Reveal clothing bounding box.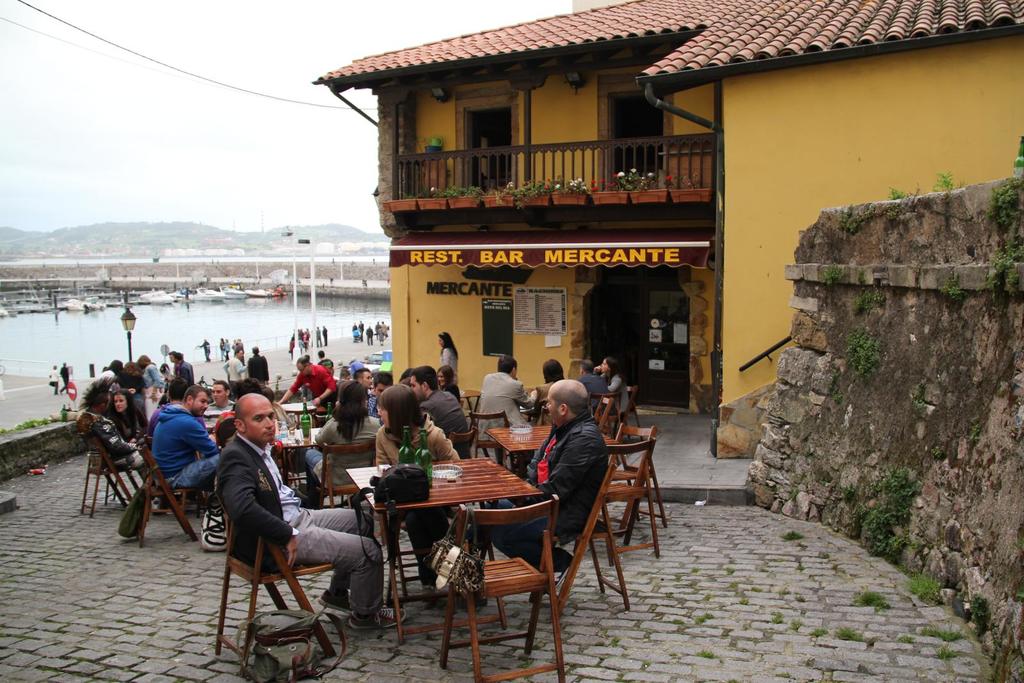
Revealed: 204:401:242:453.
